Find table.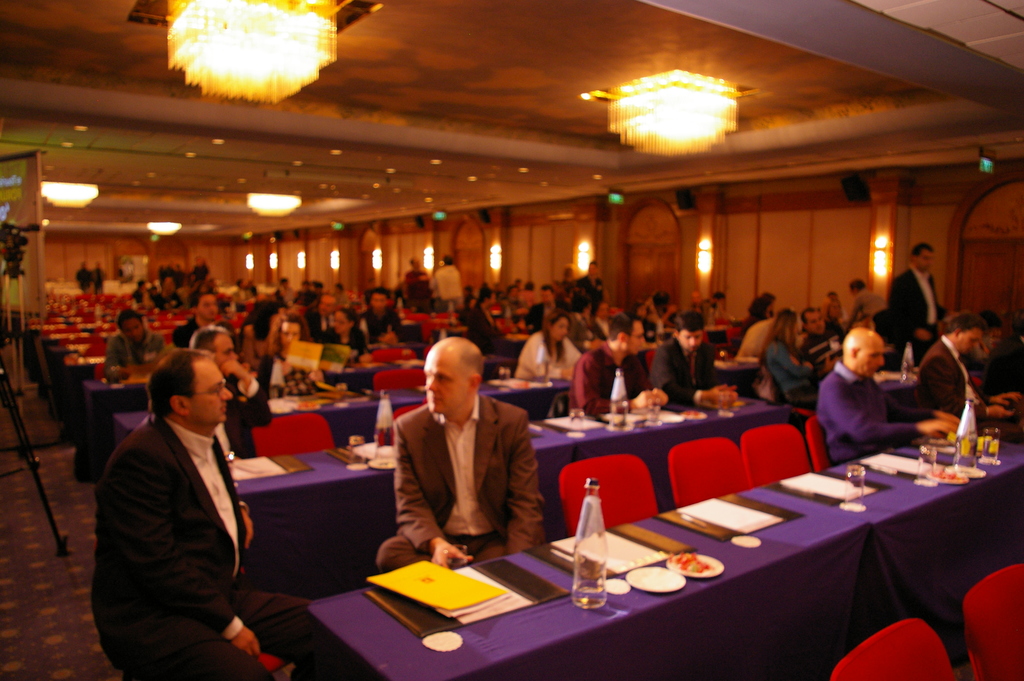
left=231, top=393, right=924, bottom=607.
